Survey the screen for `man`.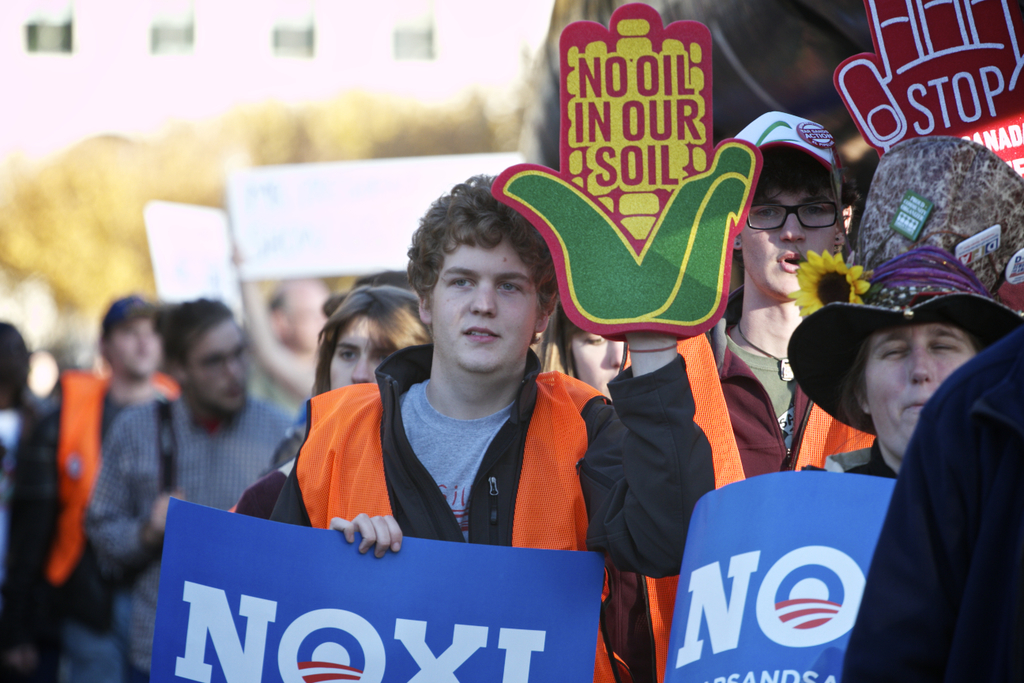
Survey found: 83,296,304,682.
